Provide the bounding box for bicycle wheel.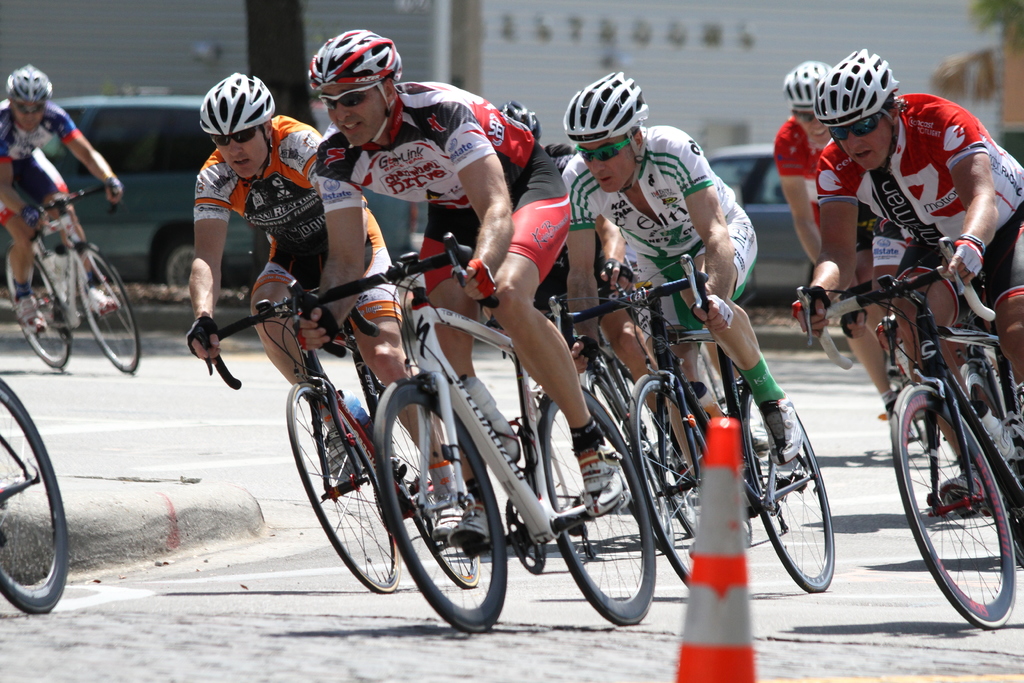
Rect(543, 390, 654, 627).
